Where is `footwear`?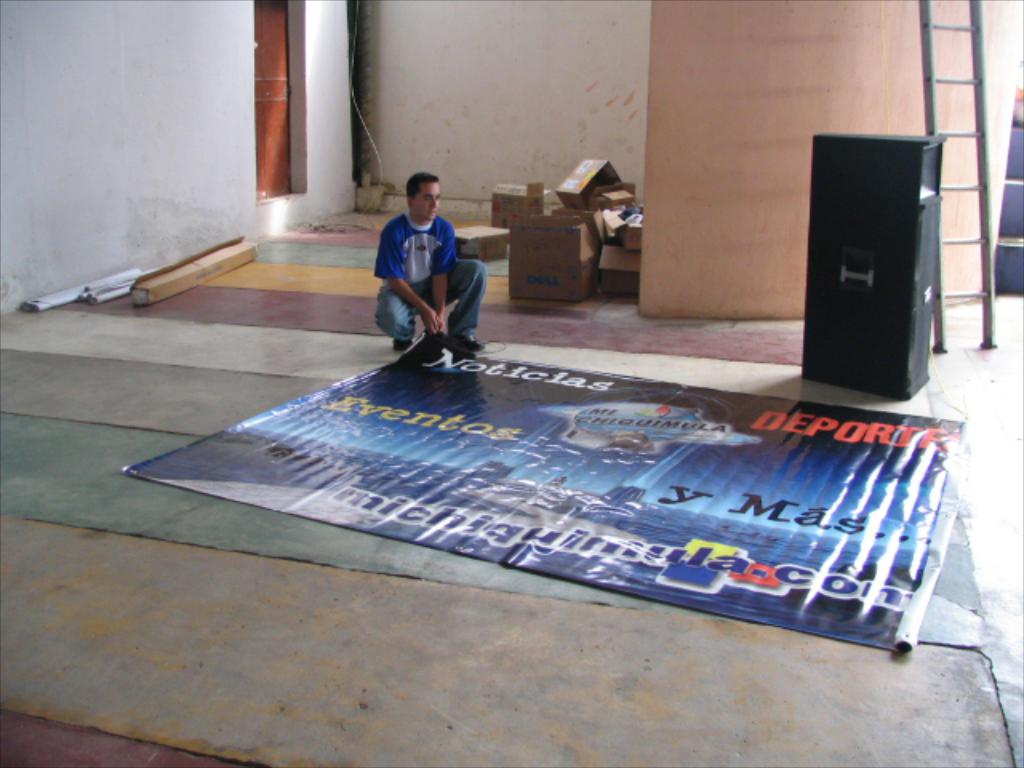
{"left": 469, "top": 333, "right": 488, "bottom": 352}.
